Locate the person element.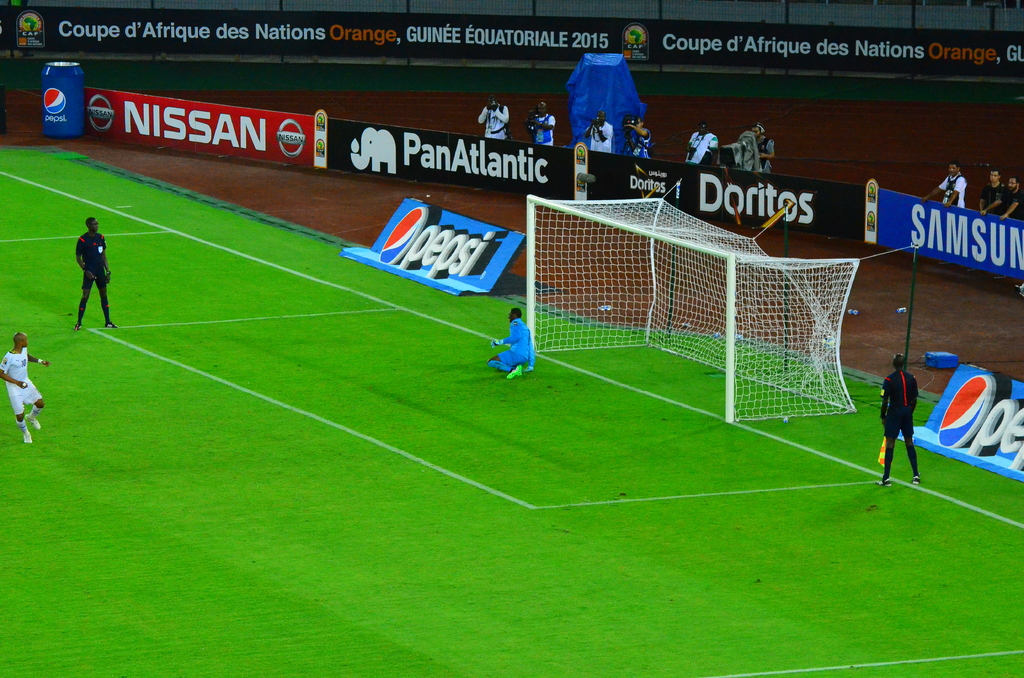
Element bbox: [left=678, top=120, right=717, bottom=170].
